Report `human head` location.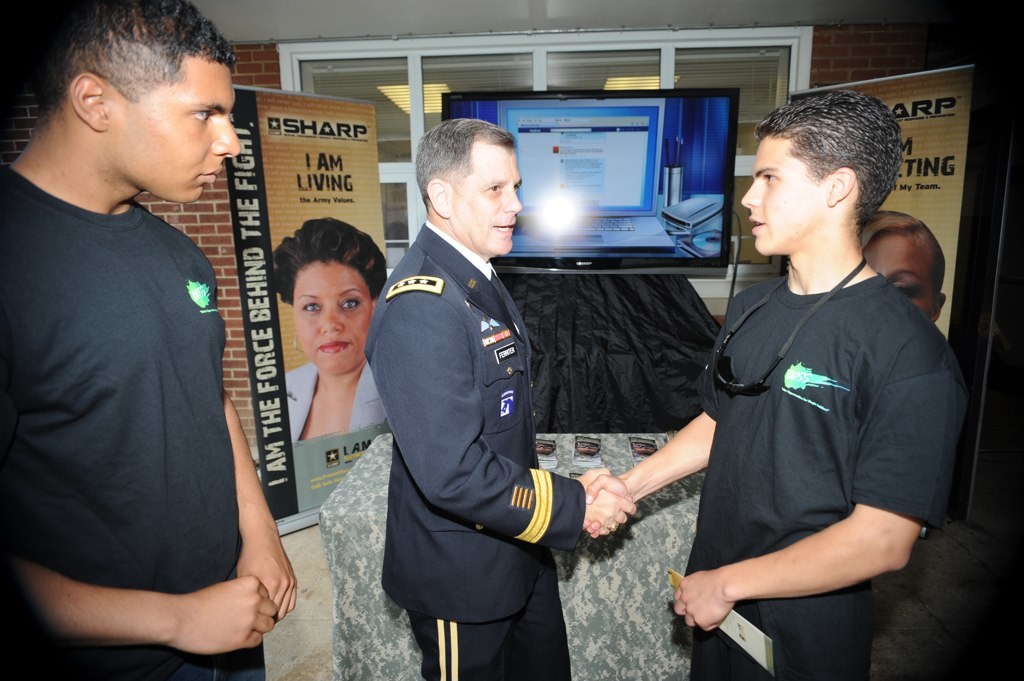
Report: bbox=[746, 89, 912, 275].
